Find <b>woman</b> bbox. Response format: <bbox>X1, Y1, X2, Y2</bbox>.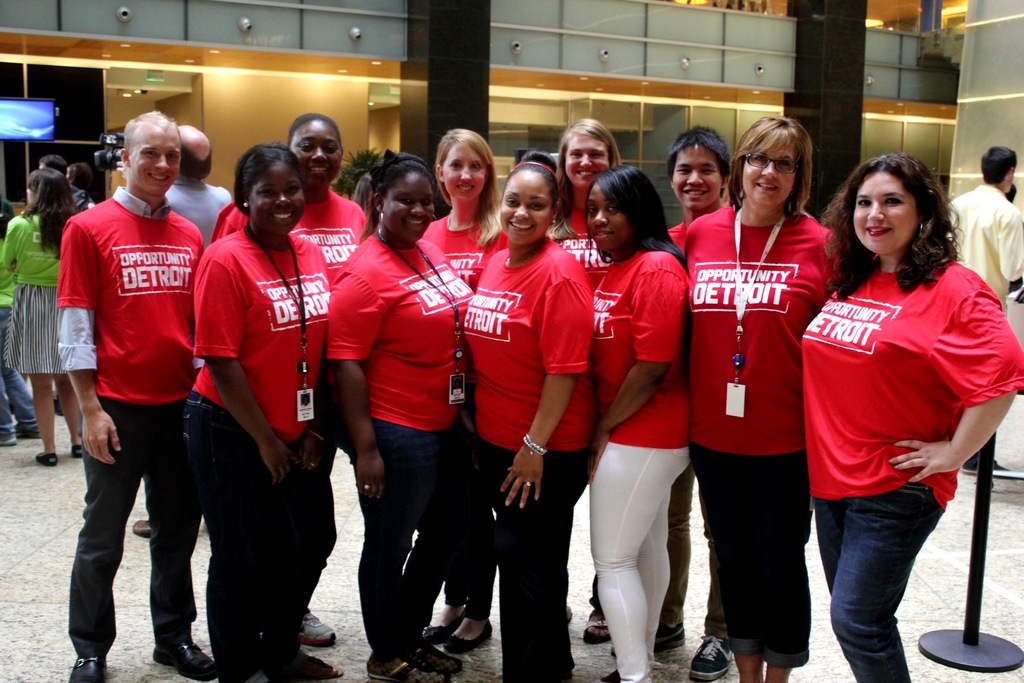
<bbox>798, 143, 1023, 682</bbox>.
